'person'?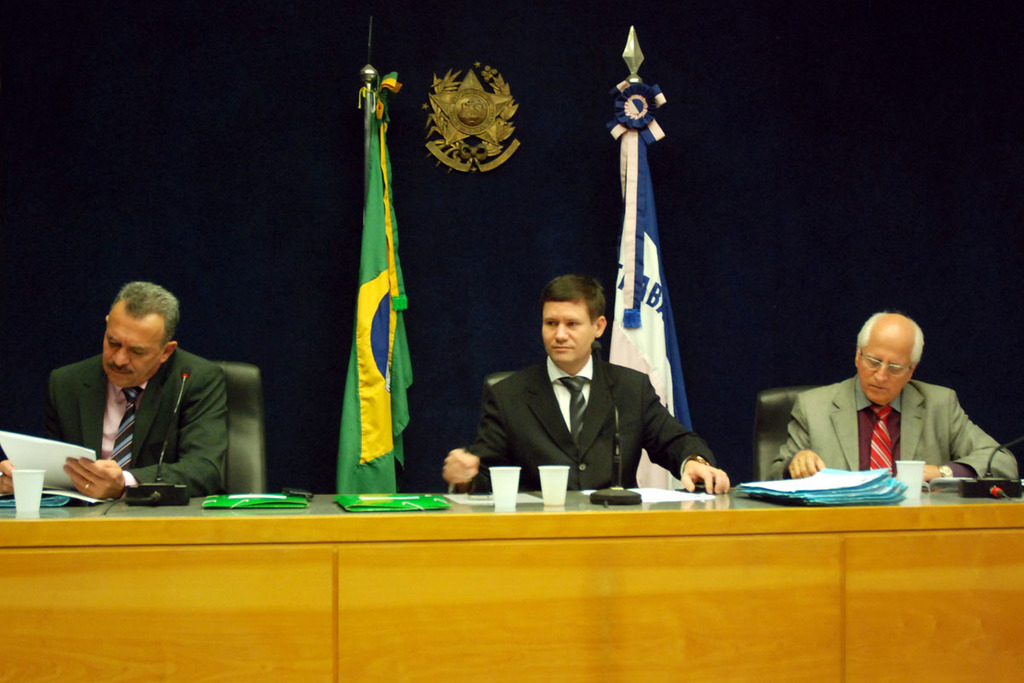
pyautogui.locateOnScreen(441, 271, 739, 493)
